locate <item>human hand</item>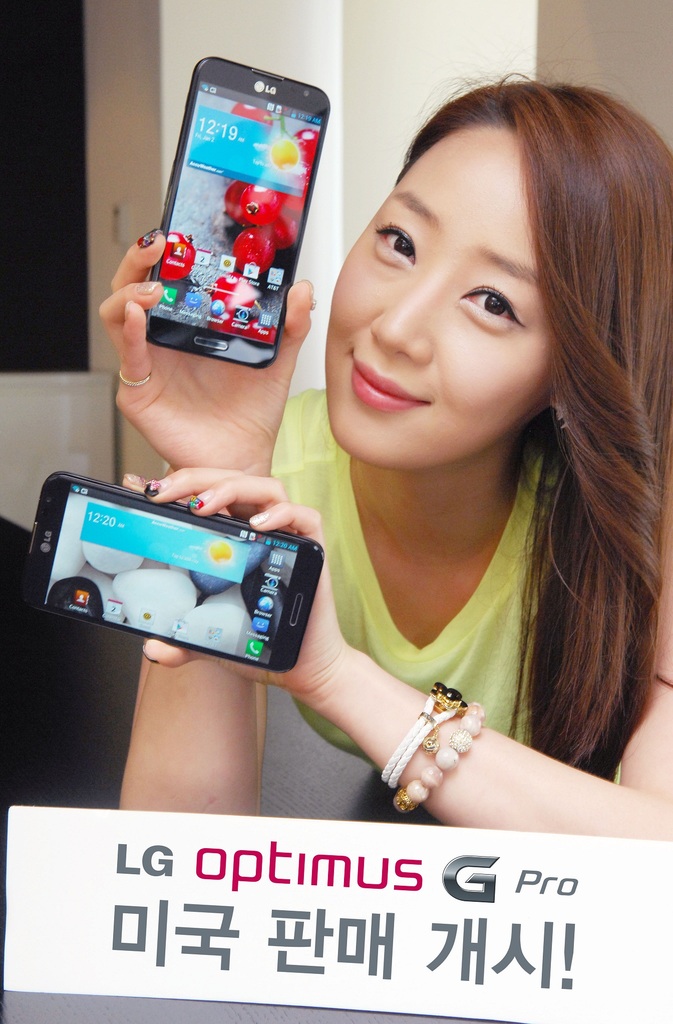
[119, 461, 344, 704]
